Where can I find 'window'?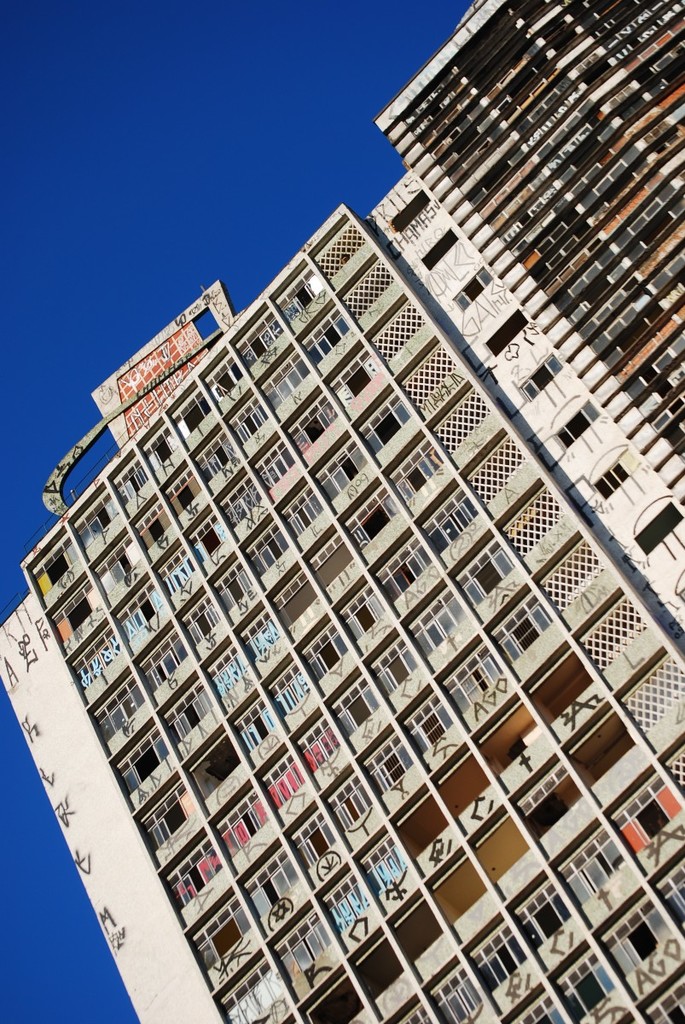
You can find it at region(133, 503, 171, 554).
